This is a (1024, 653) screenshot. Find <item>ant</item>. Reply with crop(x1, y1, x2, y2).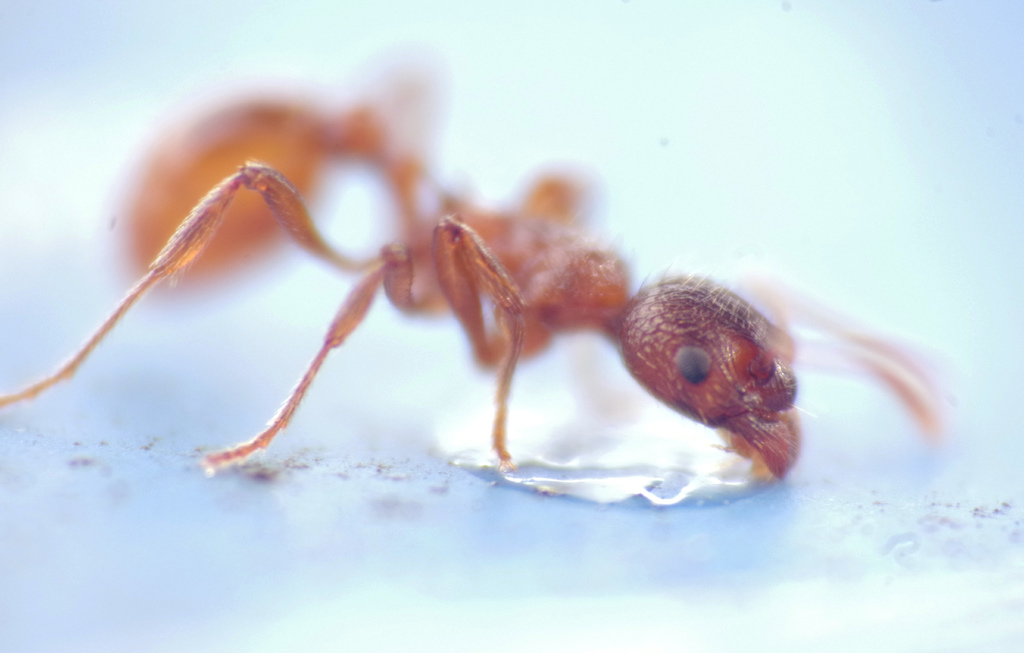
crop(3, 54, 934, 467).
